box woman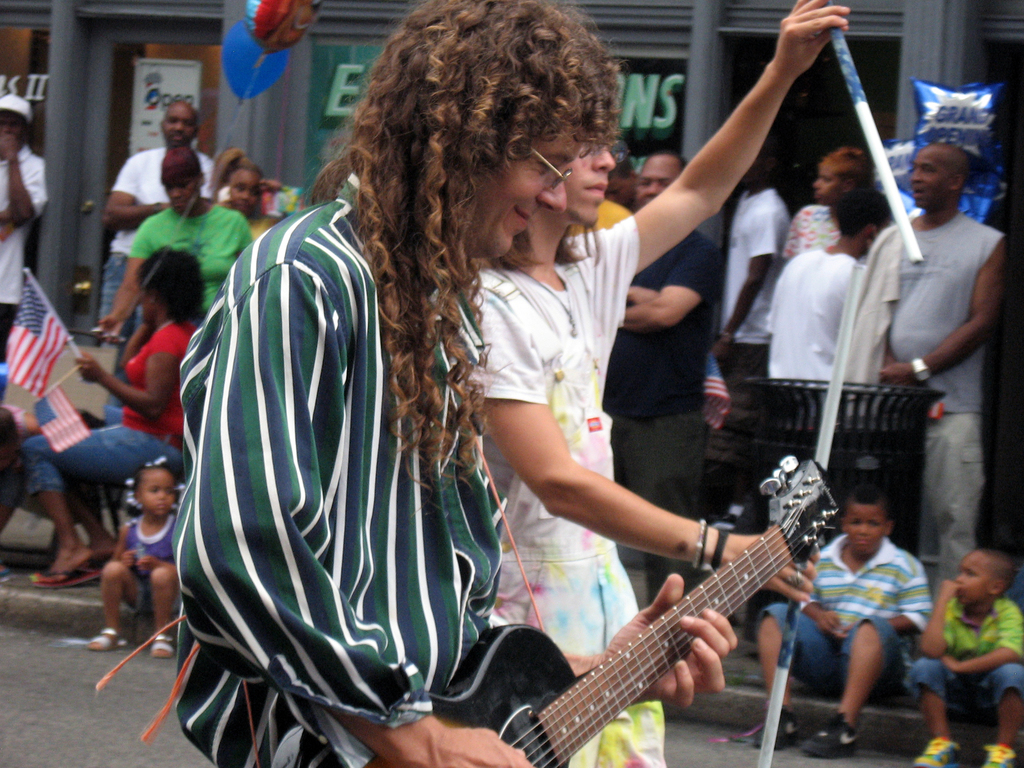
[x1=19, y1=246, x2=202, y2=589]
